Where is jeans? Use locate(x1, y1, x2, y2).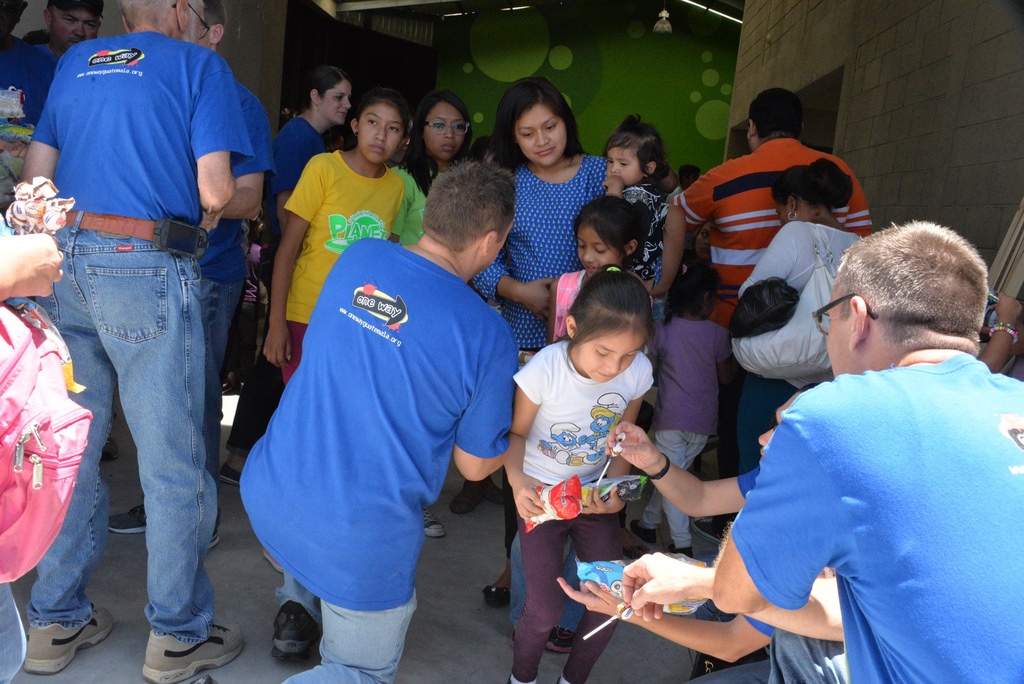
locate(29, 211, 239, 660).
